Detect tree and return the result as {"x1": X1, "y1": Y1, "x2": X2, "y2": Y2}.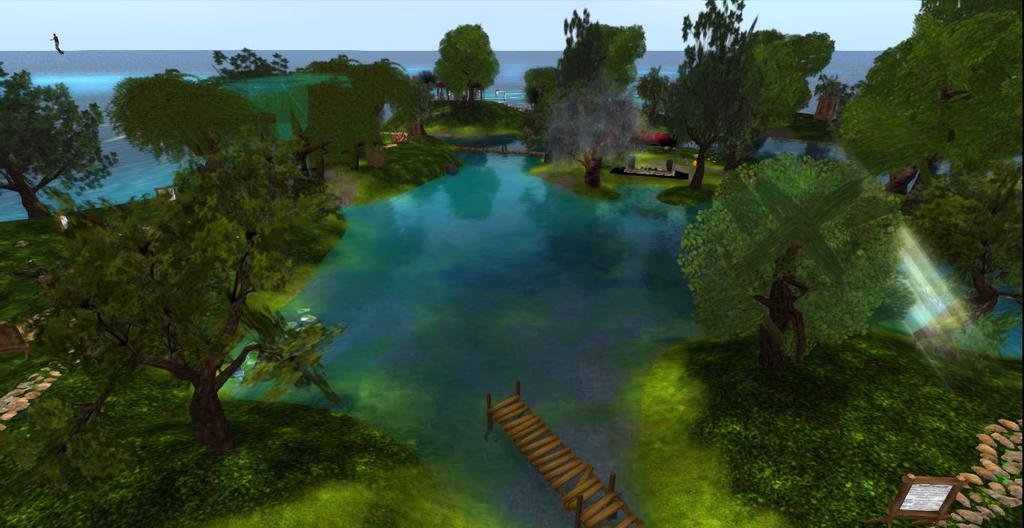
{"x1": 724, "y1": 23, "x2": 838, "y2": 169}.
